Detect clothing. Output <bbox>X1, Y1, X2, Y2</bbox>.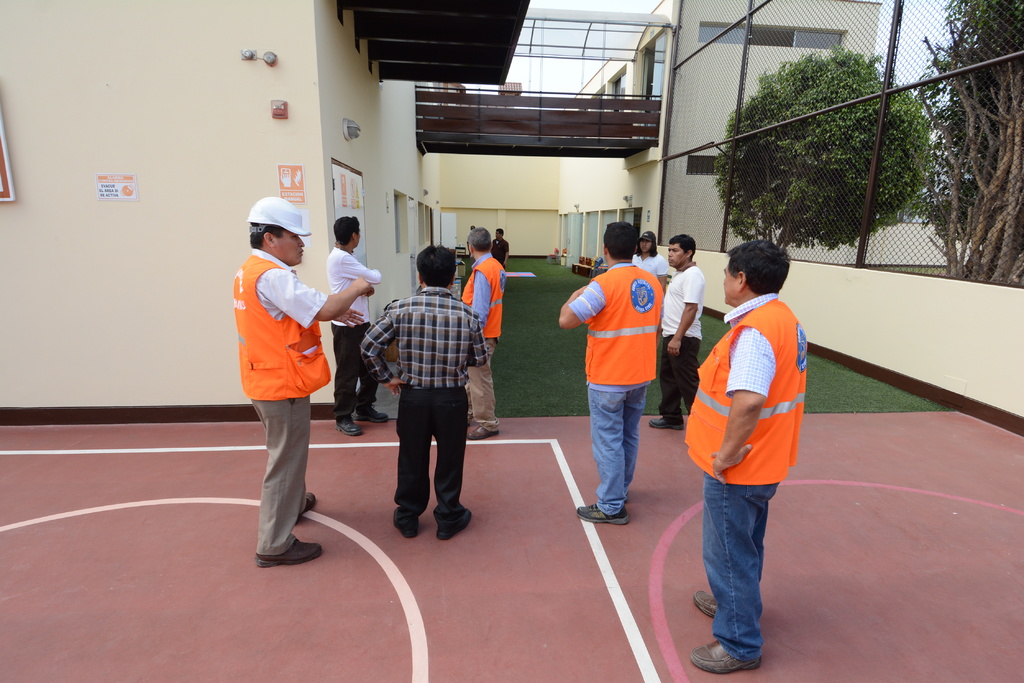
<bbox>492, 236, 511, 262</bbox>.
